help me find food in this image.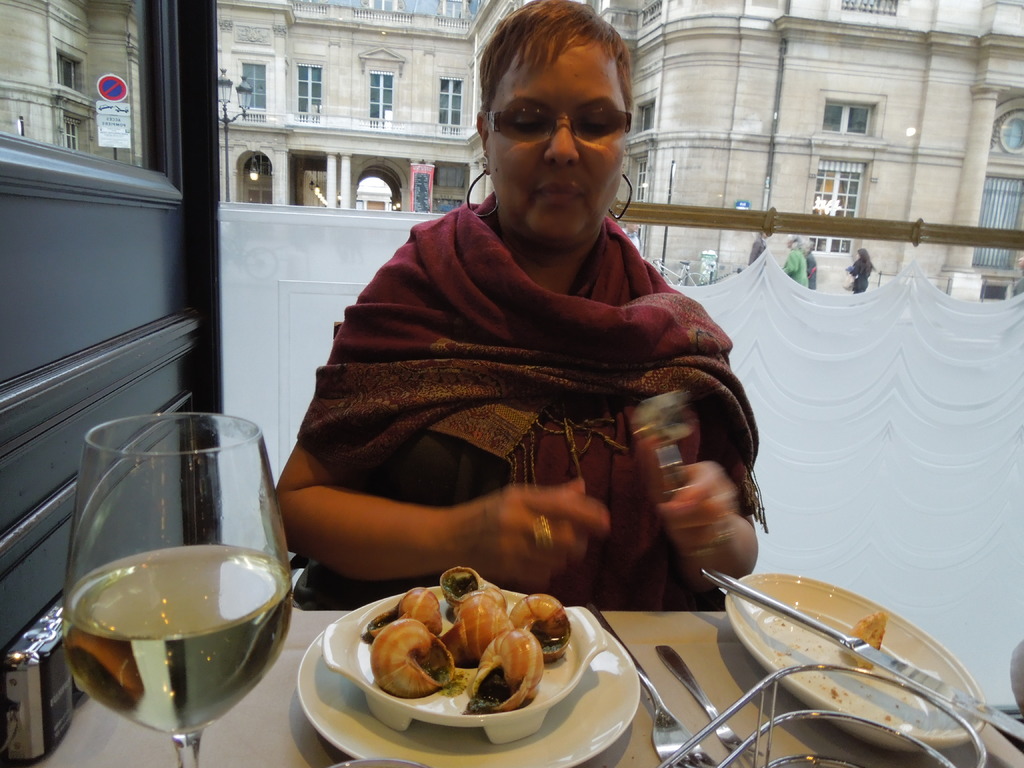
Found it: [x1=886, y1=716, x2=892, y2=723].
